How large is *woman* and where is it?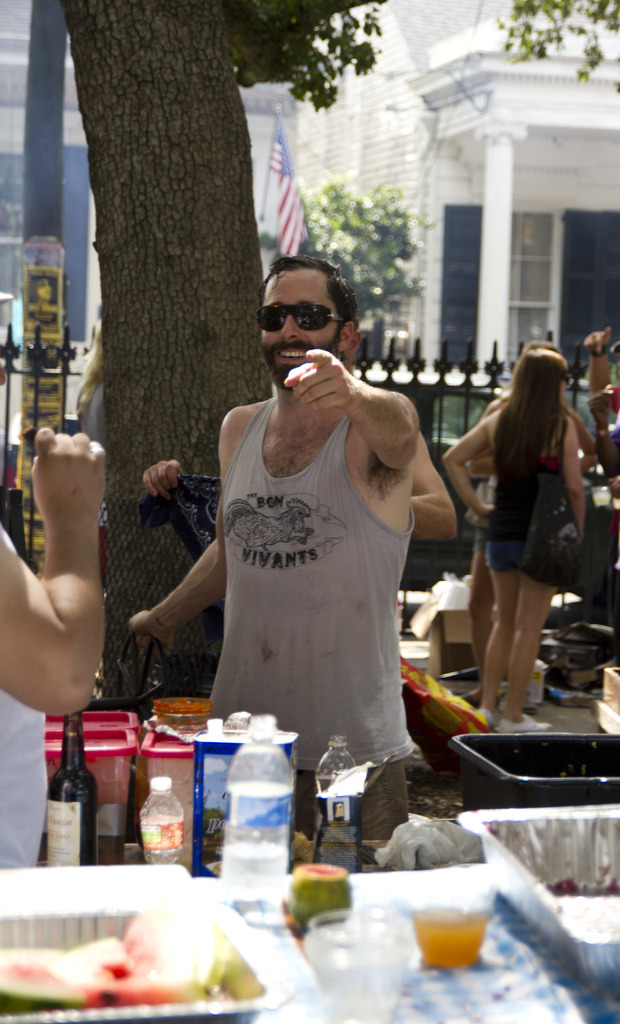
Bounding box: (436, 322, 605, 727).
